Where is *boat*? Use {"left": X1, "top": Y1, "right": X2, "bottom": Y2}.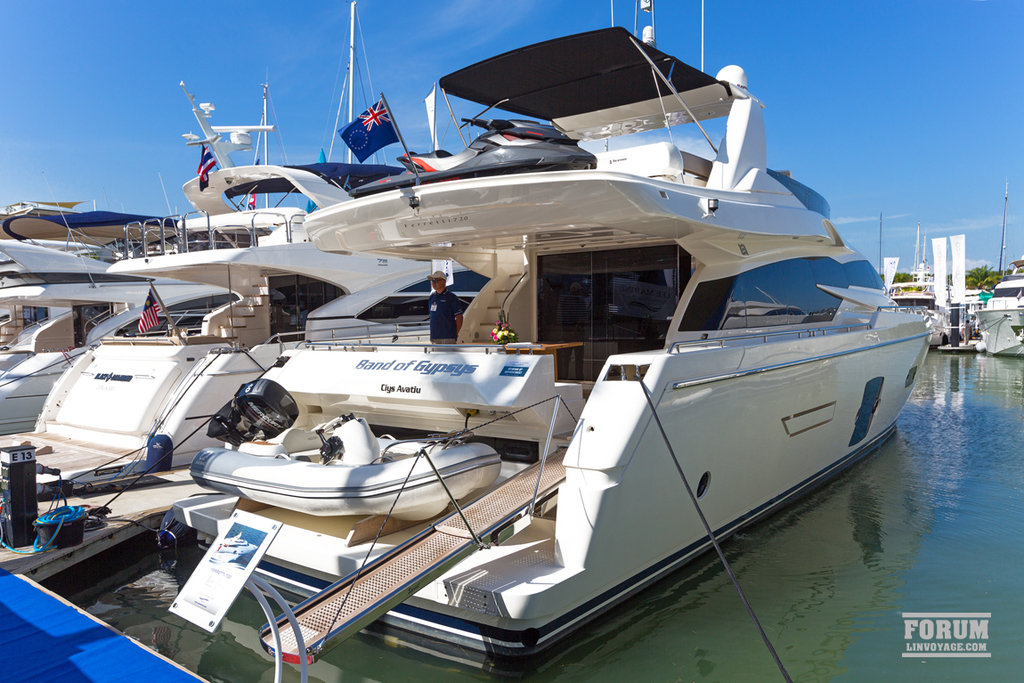
{"left": 0, "top": 197, "right": 182, "bottom": 436}.
